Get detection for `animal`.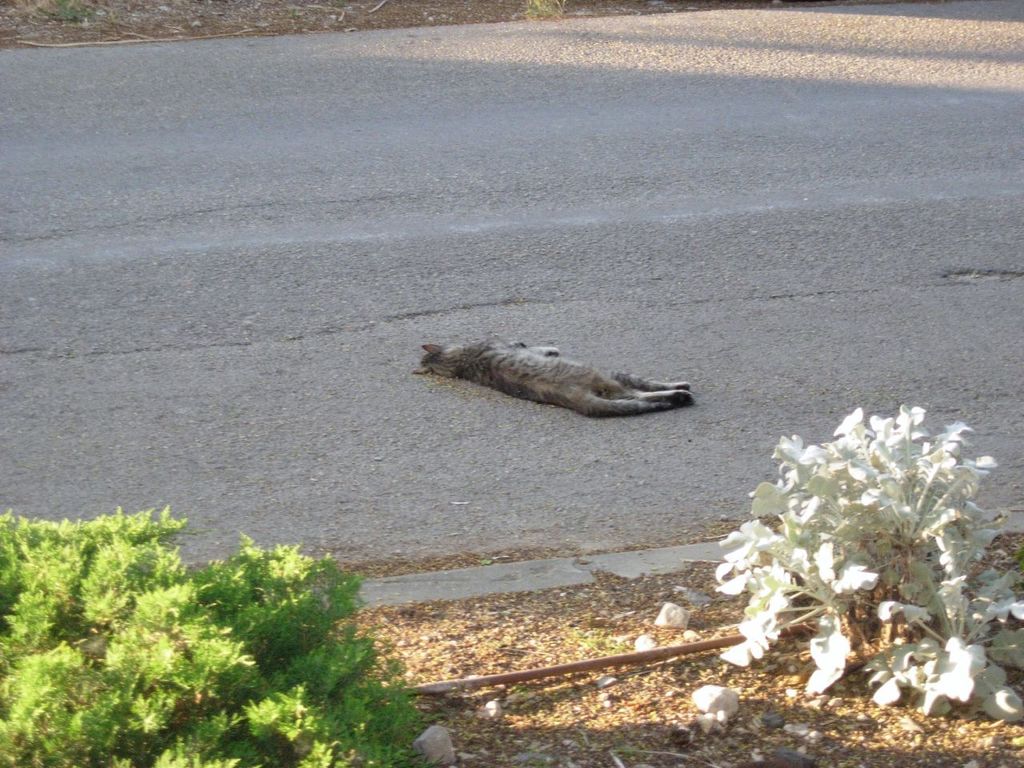
Detection: <bbox>410, 336, 698, 422</bbox>.
